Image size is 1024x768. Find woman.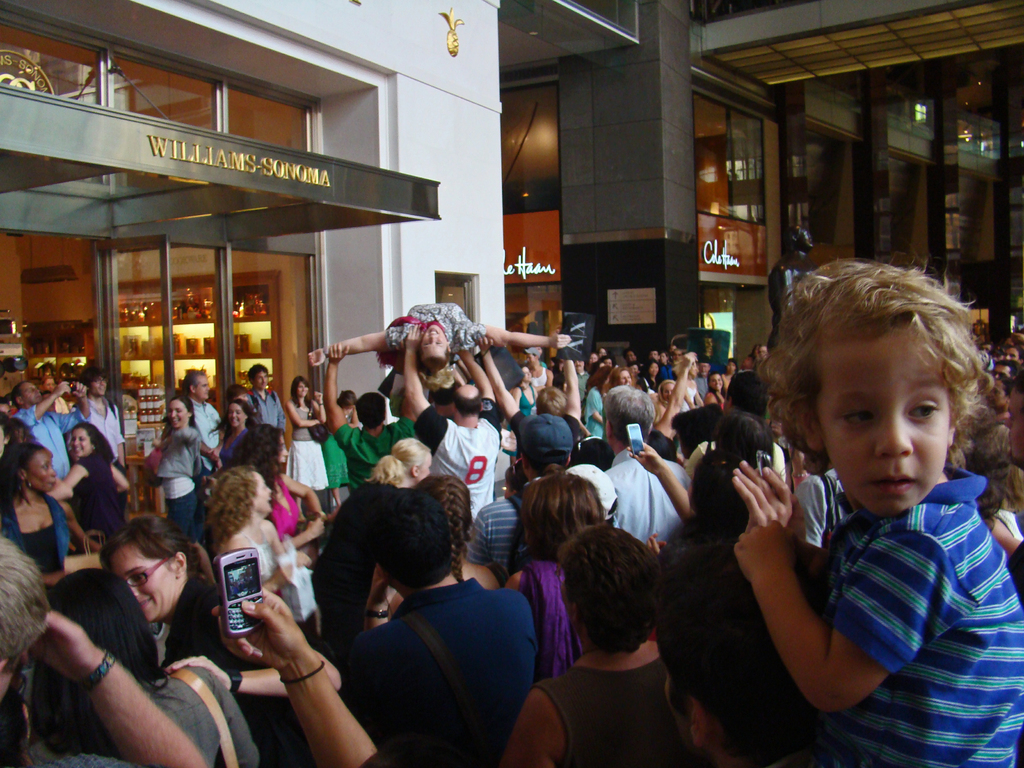
pyautogui.locateOnScreen(499, 472, 613, 687).
